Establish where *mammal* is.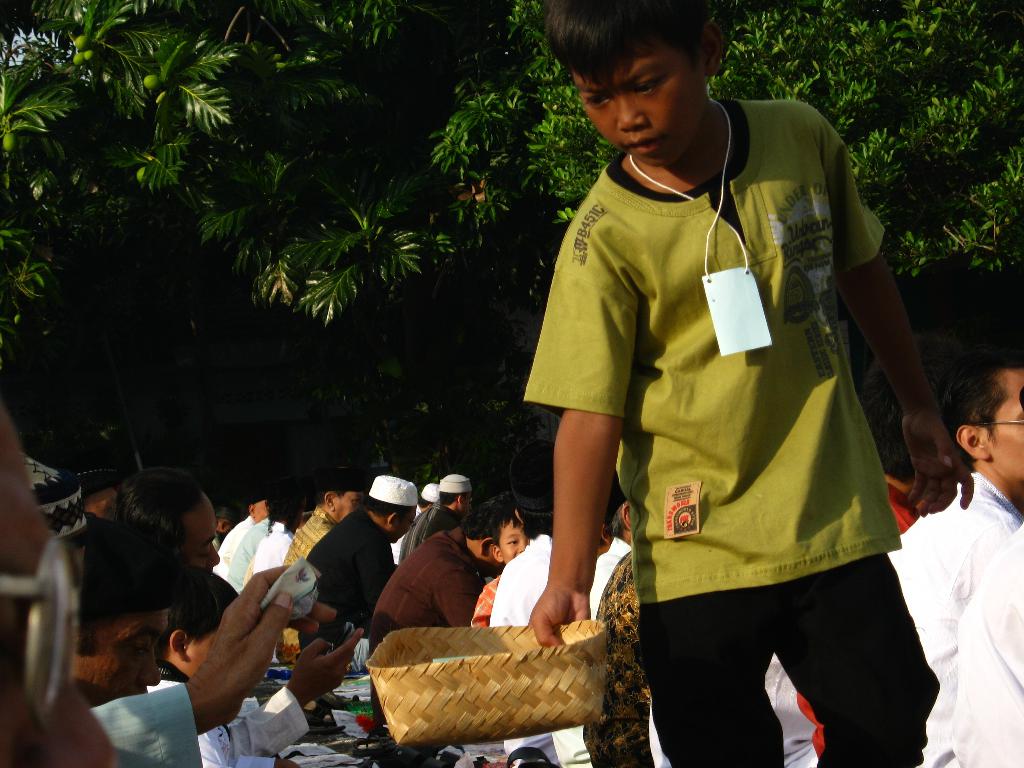
Established at [x1=212, y1=497, x2=239, y2=551].
